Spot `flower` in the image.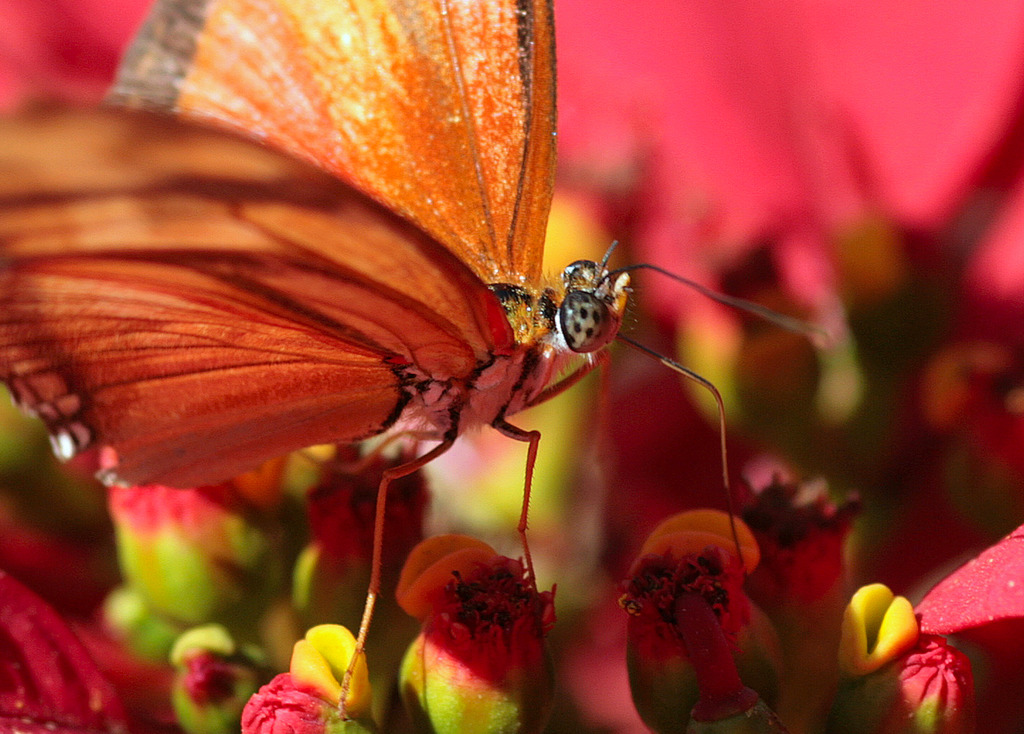
`flower` found at rect(0, 0, 1022, 733).
